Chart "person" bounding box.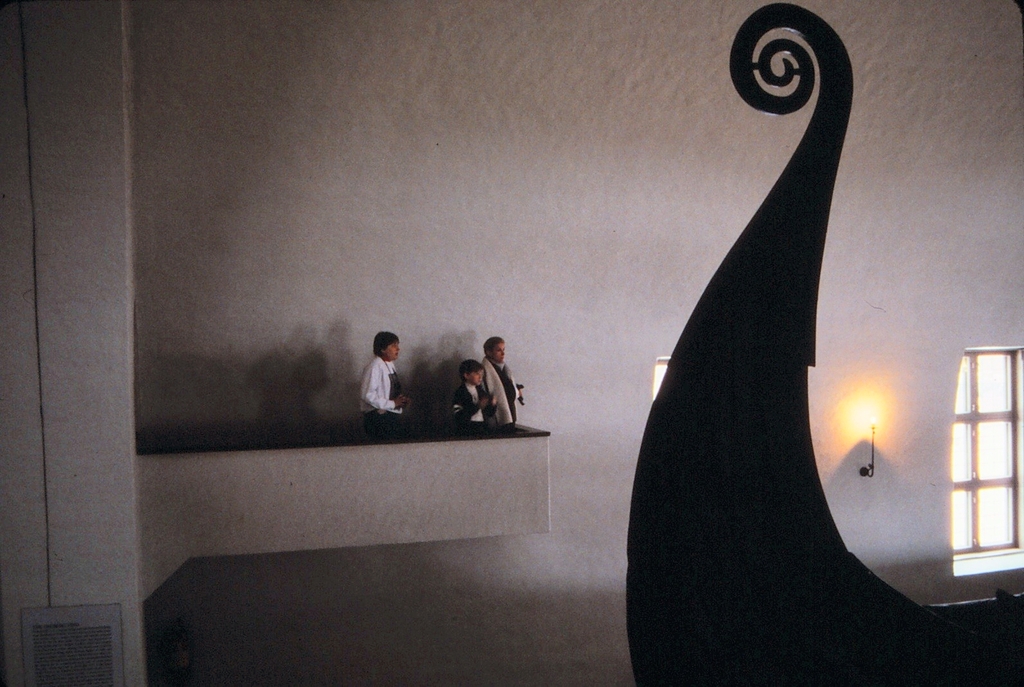
Charted: <region>476, 331, 530, 439</region>.
